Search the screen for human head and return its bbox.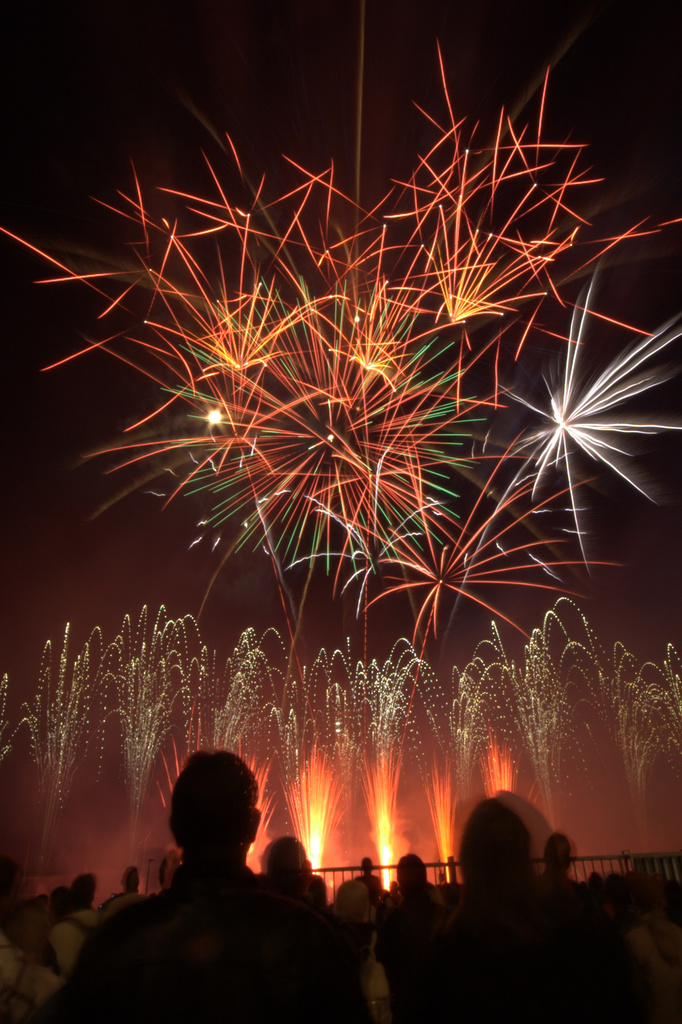
Found: bbox=(464, 798, 527, 908).
